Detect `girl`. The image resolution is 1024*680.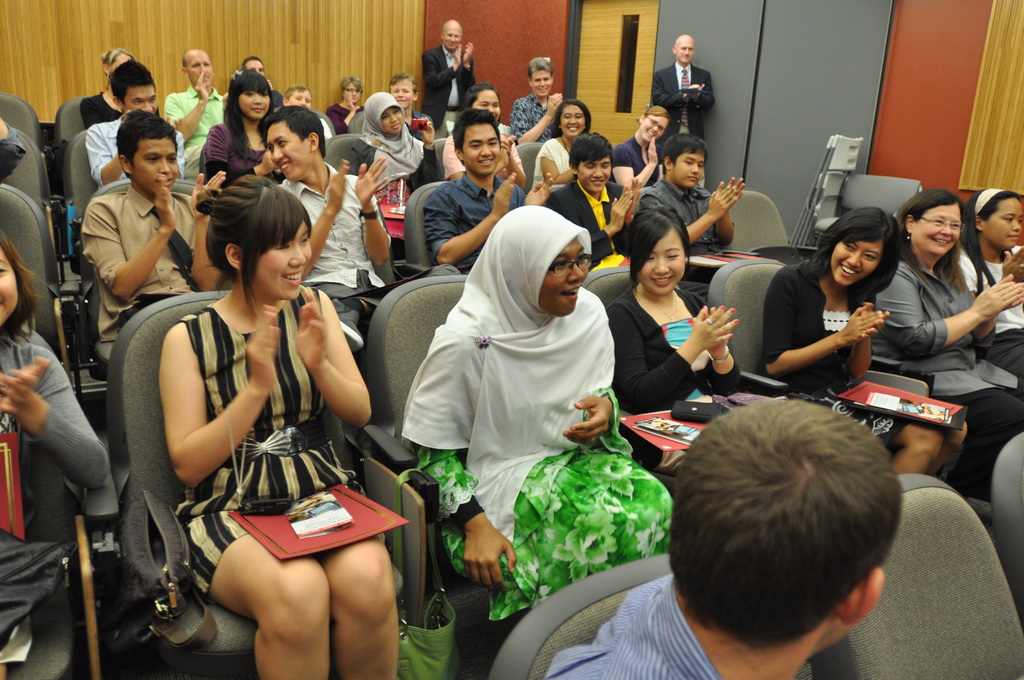
612,105,672,186.
